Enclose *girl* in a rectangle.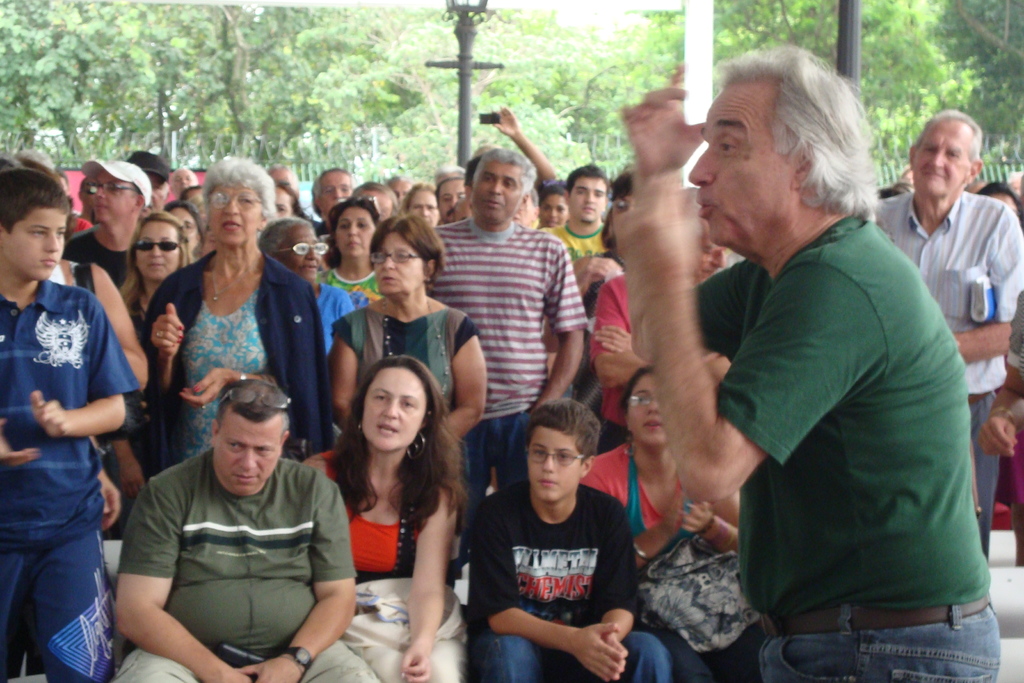
(left=113, top=215, right=184, bottom=477).
